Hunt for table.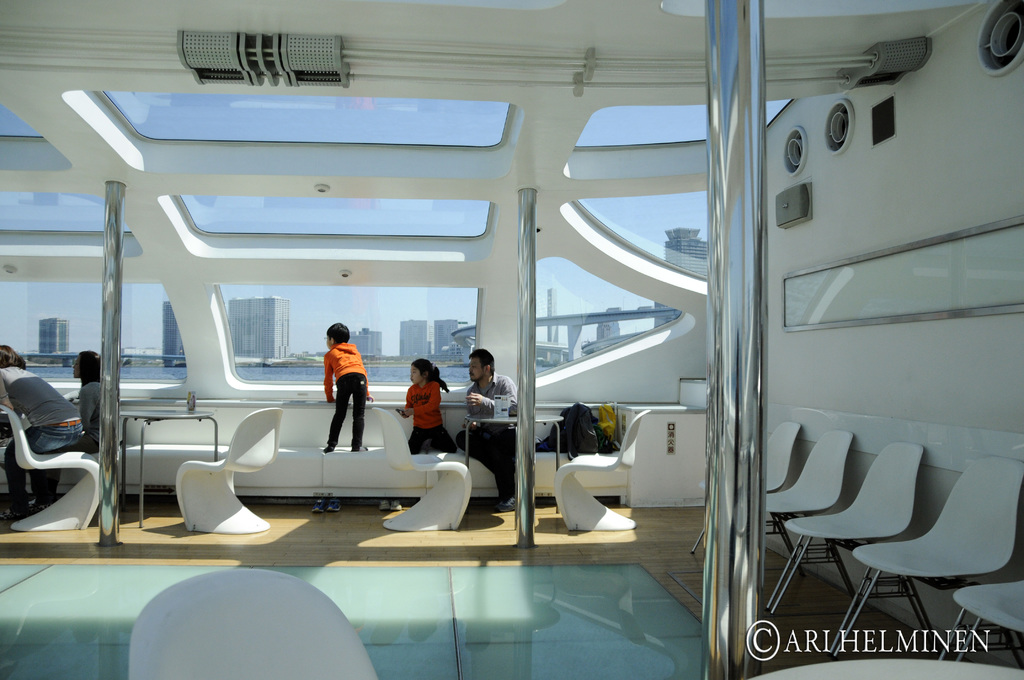
Hunted down at select_region(462, 405, 561, 514).
